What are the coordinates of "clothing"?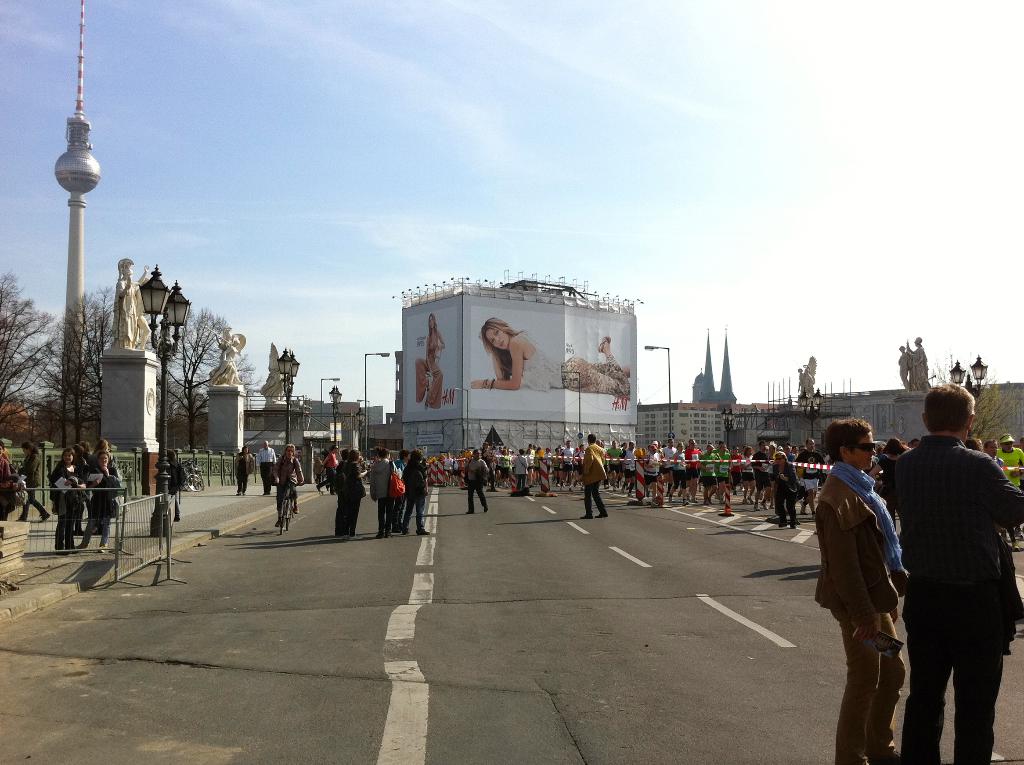
region(207, 338, 240, 384).
